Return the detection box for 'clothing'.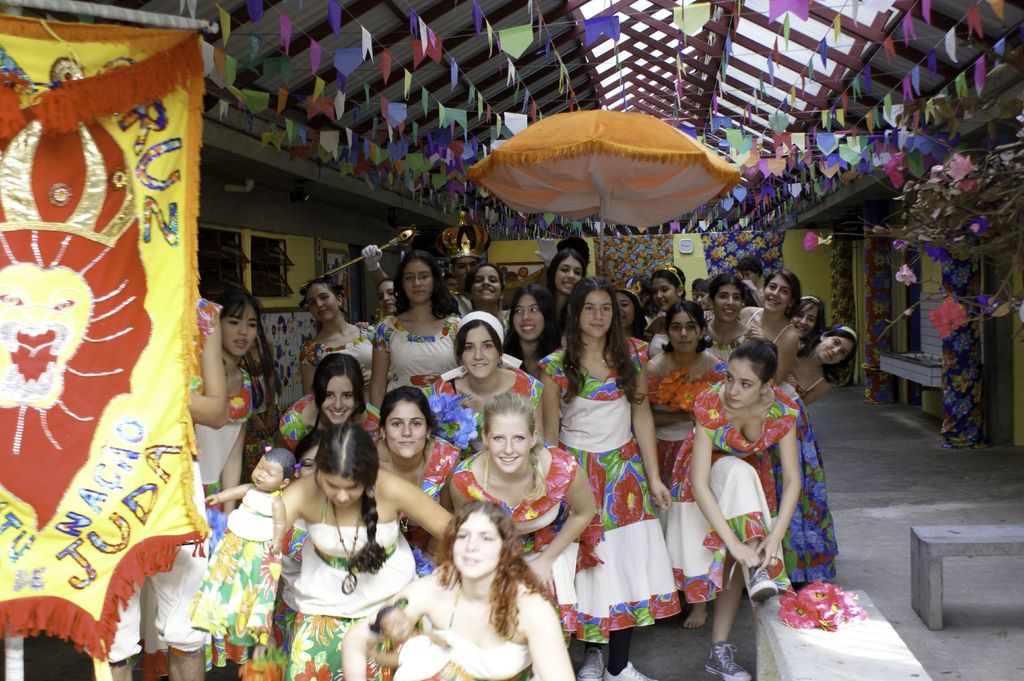
(left=780, top=382, right=836, bottom=570).
